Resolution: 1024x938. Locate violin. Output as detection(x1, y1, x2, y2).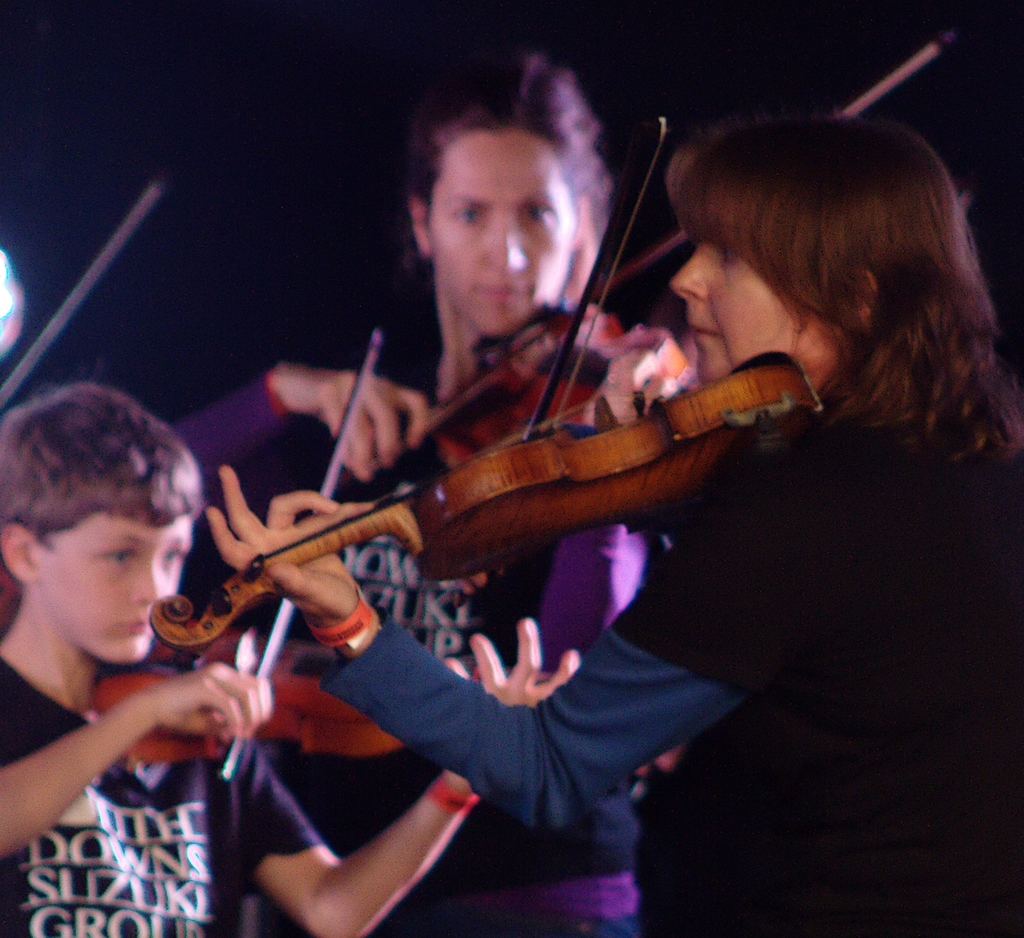
detection(143, 108, 830, 651).
